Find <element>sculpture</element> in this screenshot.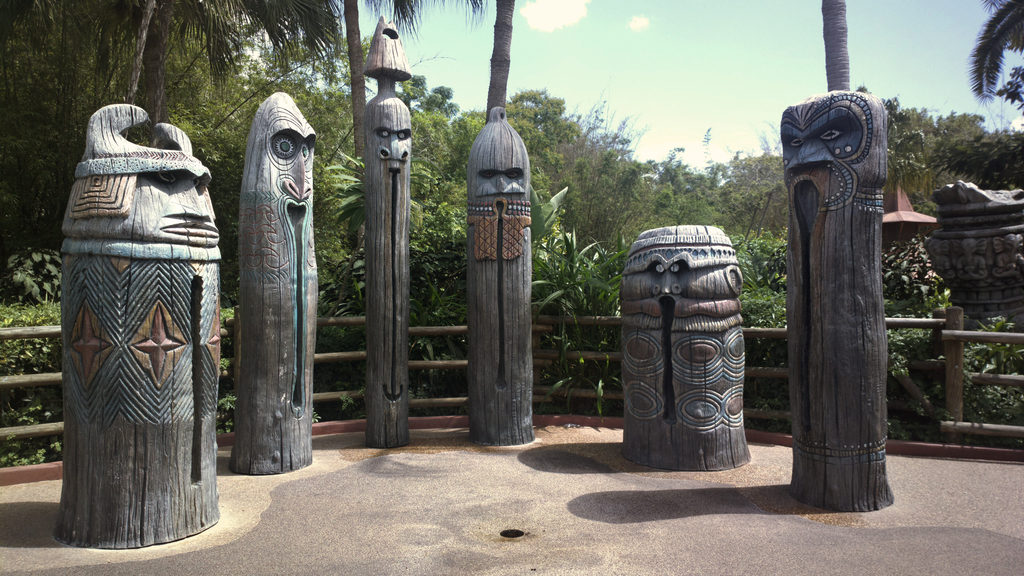
The bounding box for <element>sculpture</element> is [x1=781, y1=70, x2=905, y2=503].
